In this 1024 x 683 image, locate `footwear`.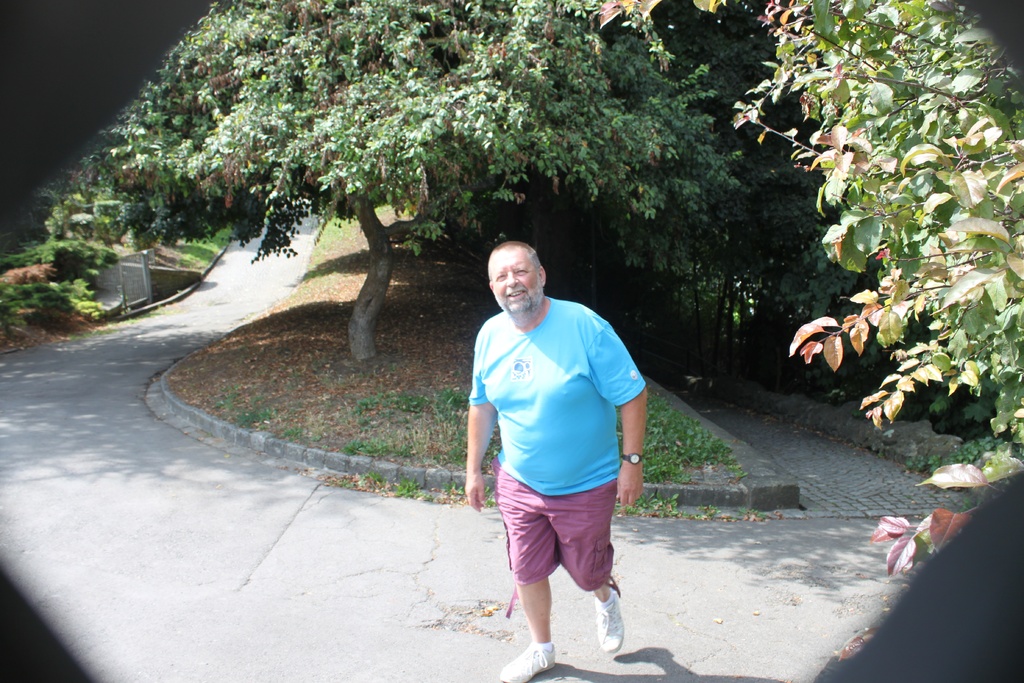
Bounding box: crop(586, 597, 643, 664).
